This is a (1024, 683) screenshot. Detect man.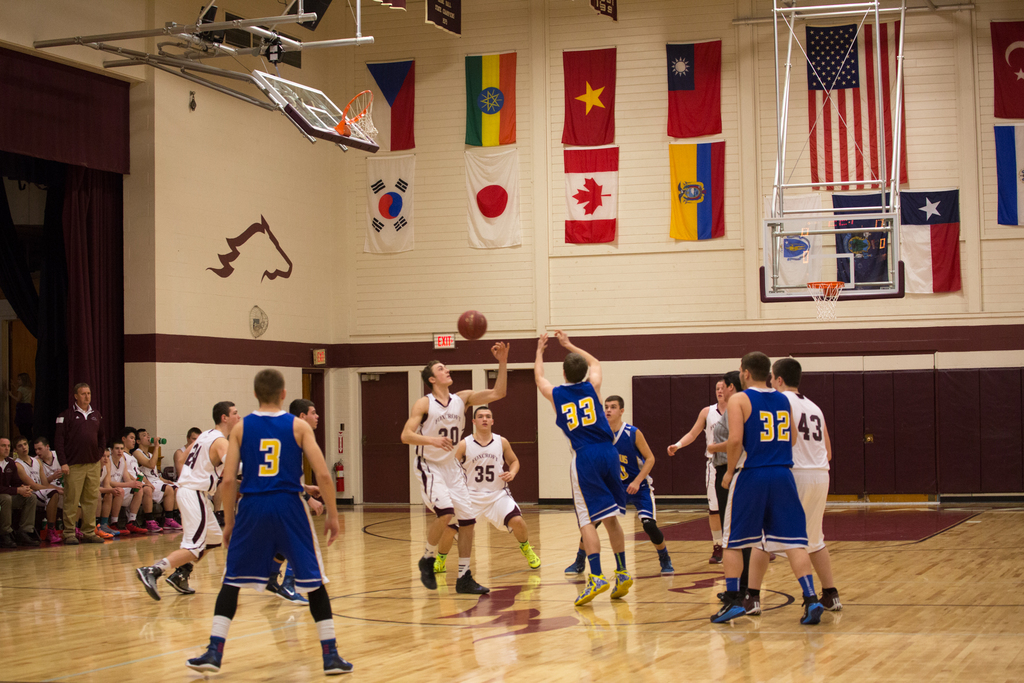
bbox=[172, 426, 202, 483].
